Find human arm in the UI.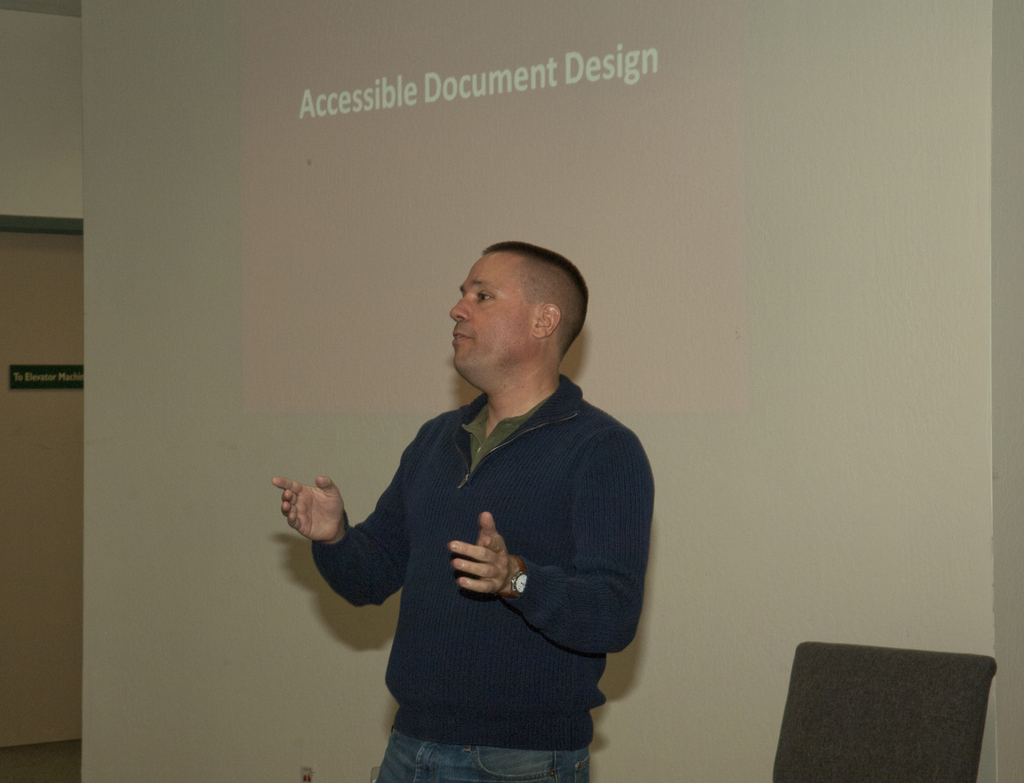
UI element at {"left": 264, "top": 467, "right": 405, "bottom": 635}.
